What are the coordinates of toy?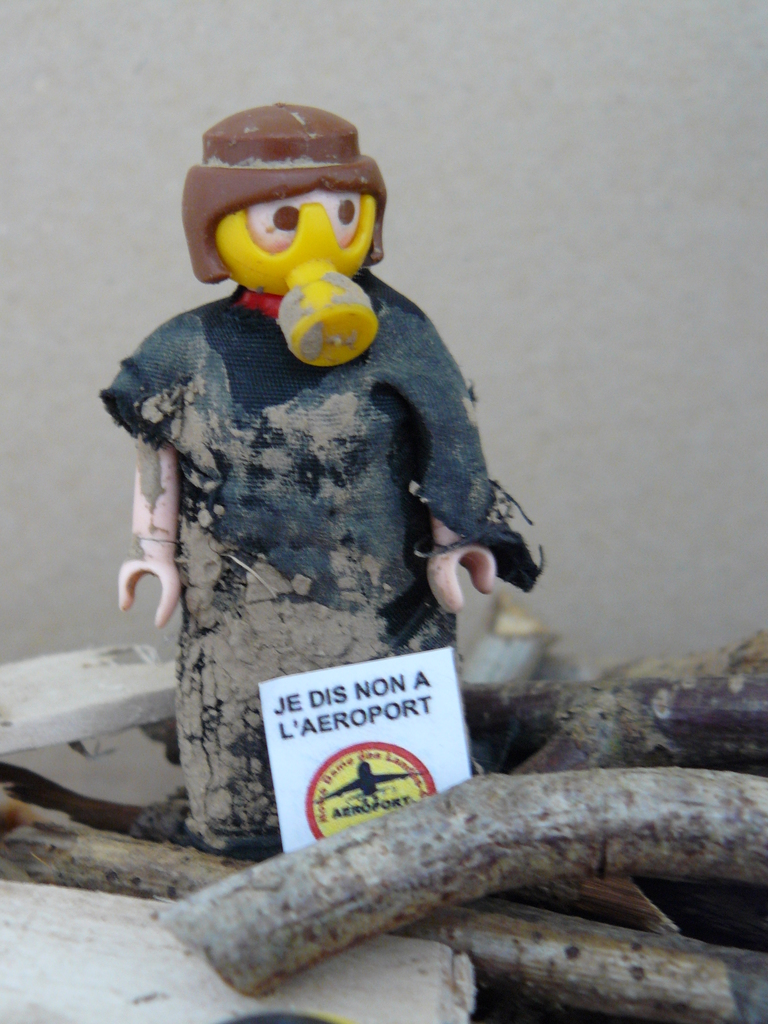
(95,94,568,865).
